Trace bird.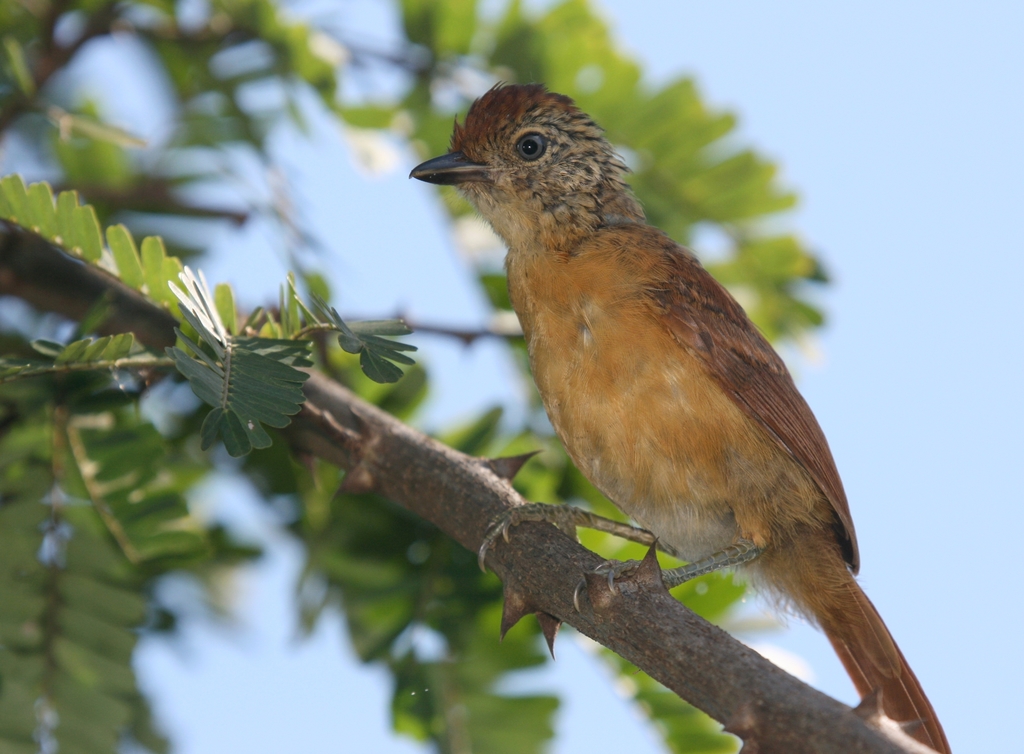
Traced to rect(419, 110, 972, 753).
